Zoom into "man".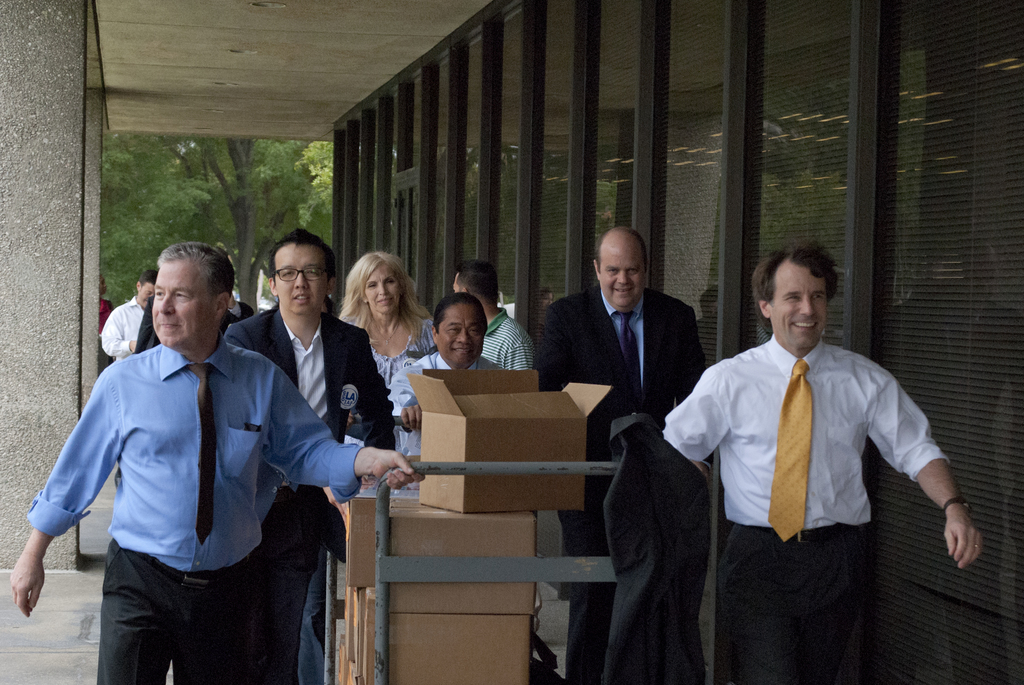
Zoom target: 221, 223, 402, 684.
